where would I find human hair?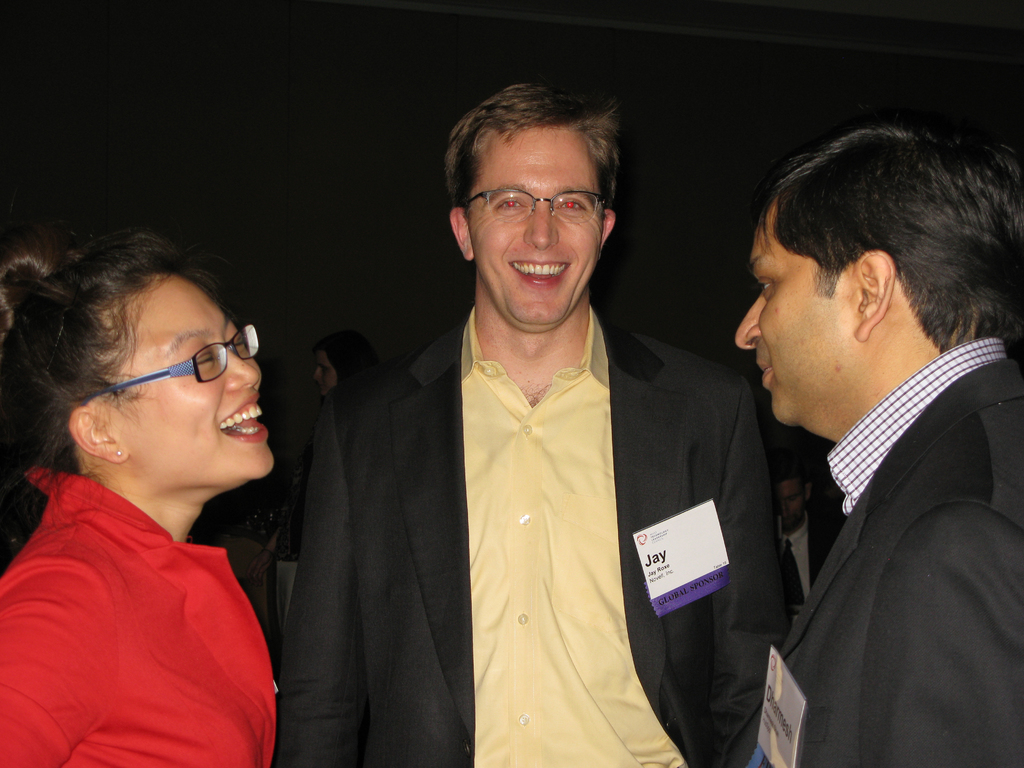
At 751,121,1023,358.
